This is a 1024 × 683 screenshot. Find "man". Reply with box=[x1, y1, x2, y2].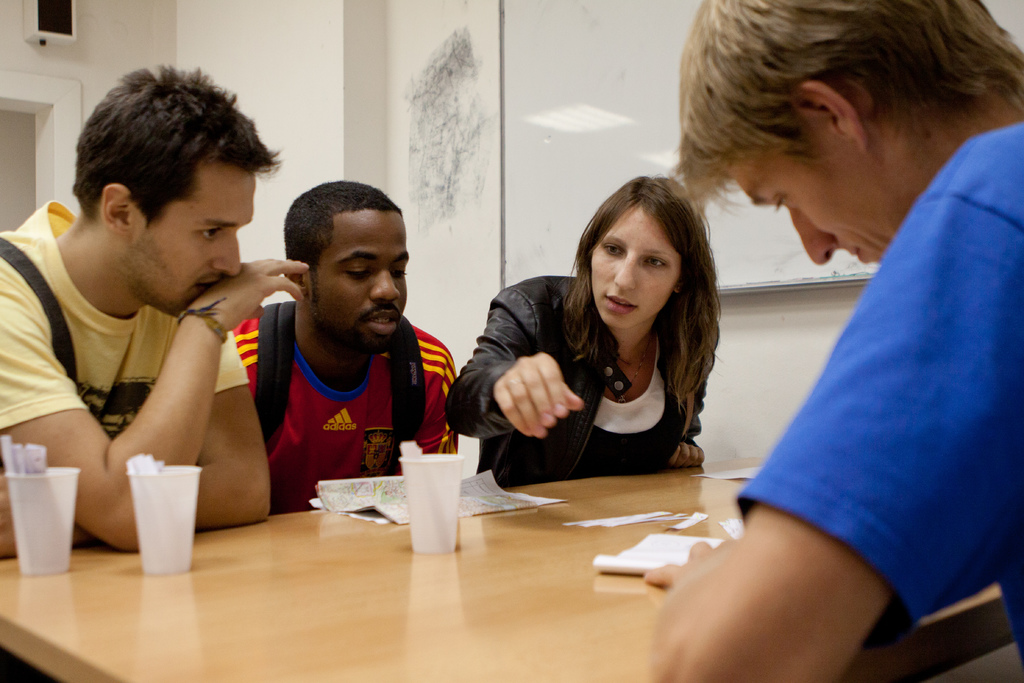
box=[227, 178, 467, 514].
